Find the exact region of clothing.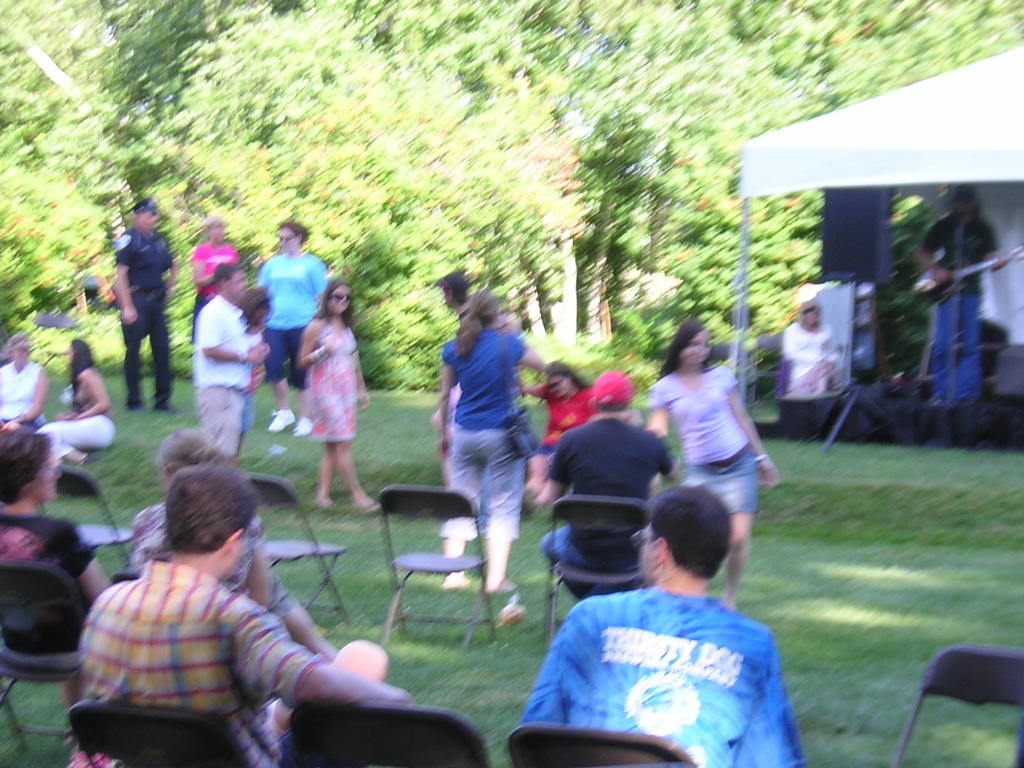
Exact region: (left=77, top=554, right=321, bottom=767).
